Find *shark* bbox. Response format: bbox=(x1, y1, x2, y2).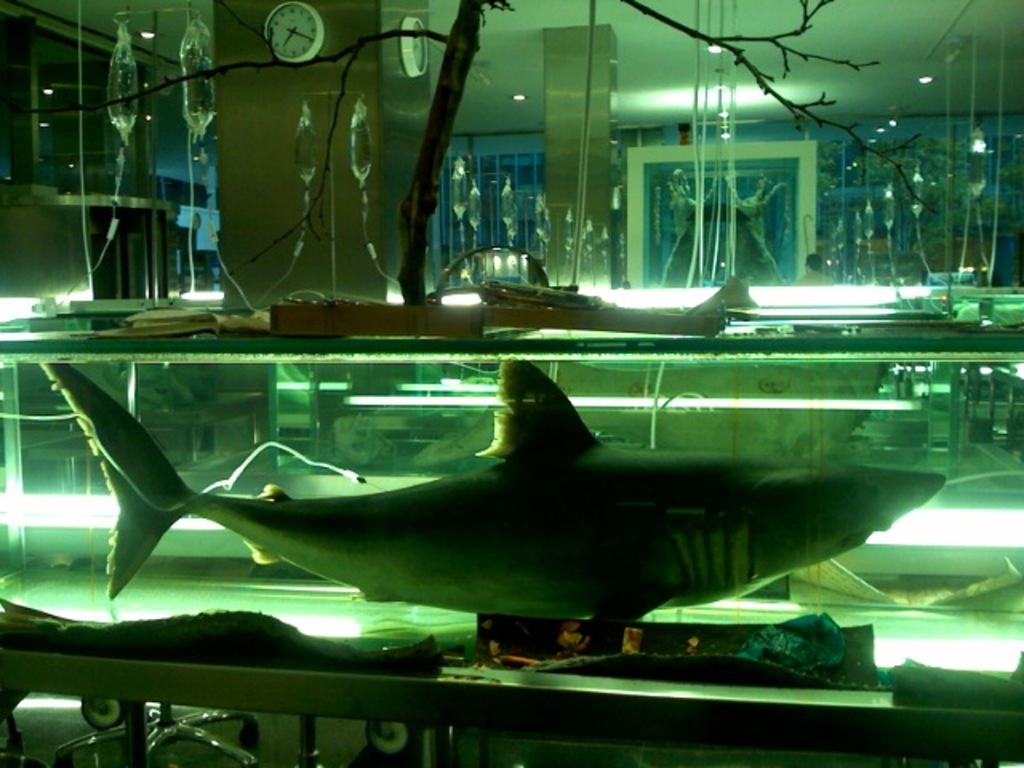
bbox=(43, 352, 950, 624).
